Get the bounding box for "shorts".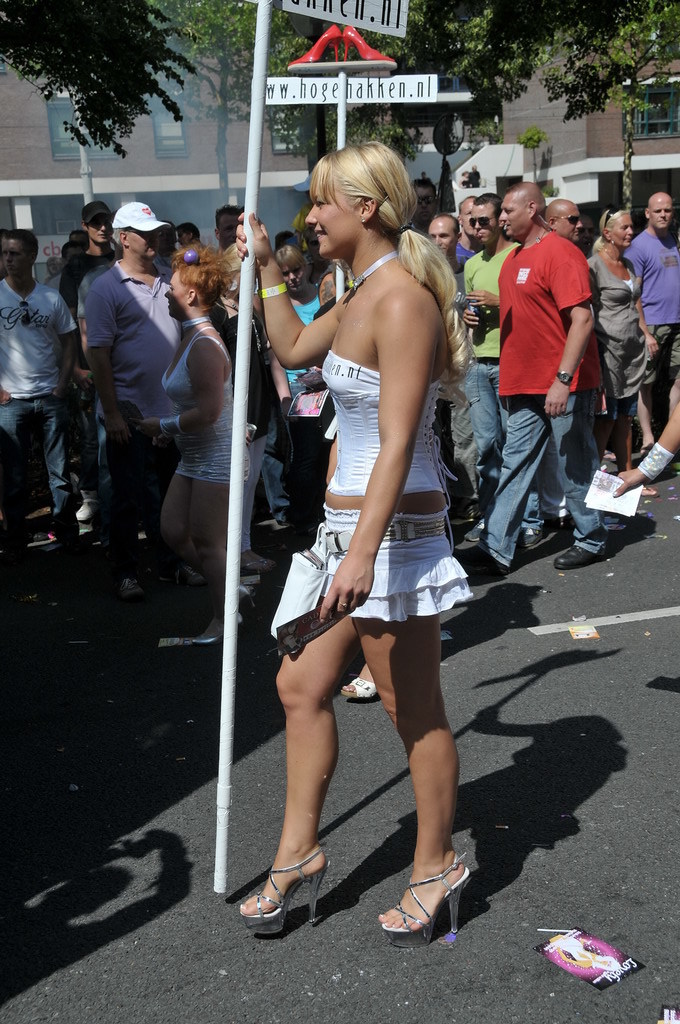
Rect(286, 525, 490, 626).
